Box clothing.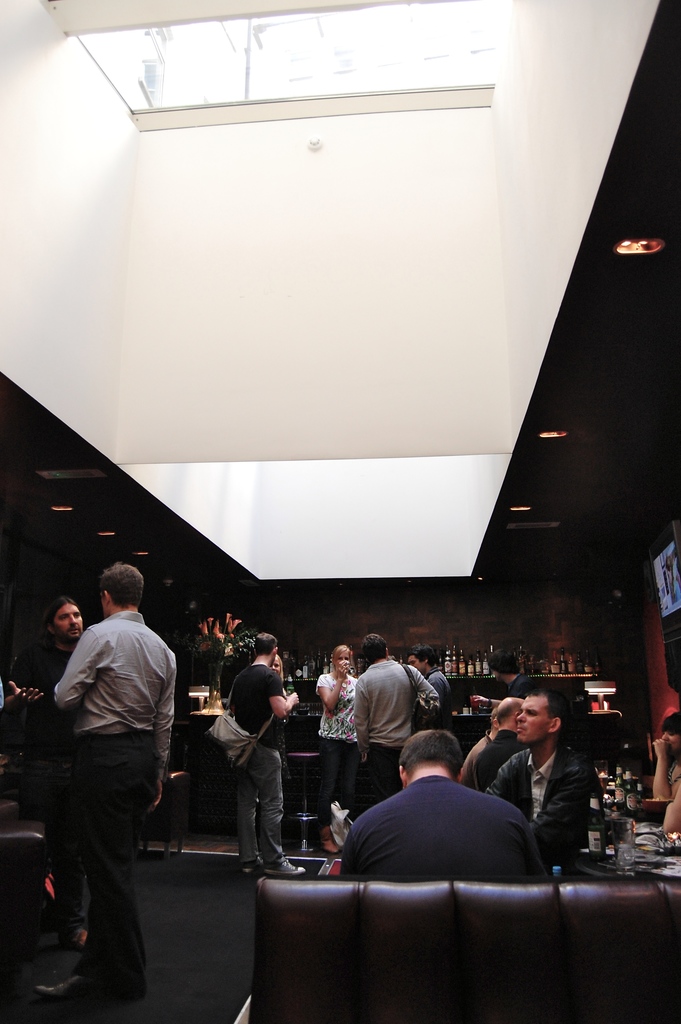
pyautogui.locateOnScreen(0, 676, 6, 709).
